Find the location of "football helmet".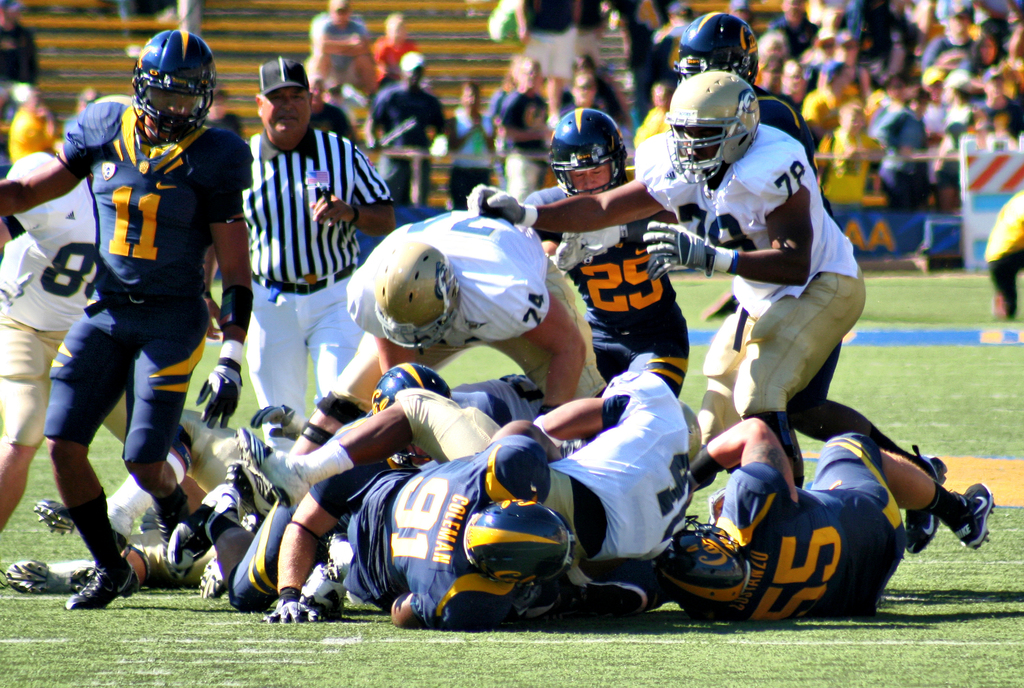
Location: rect(129, 28, 217, 147).
